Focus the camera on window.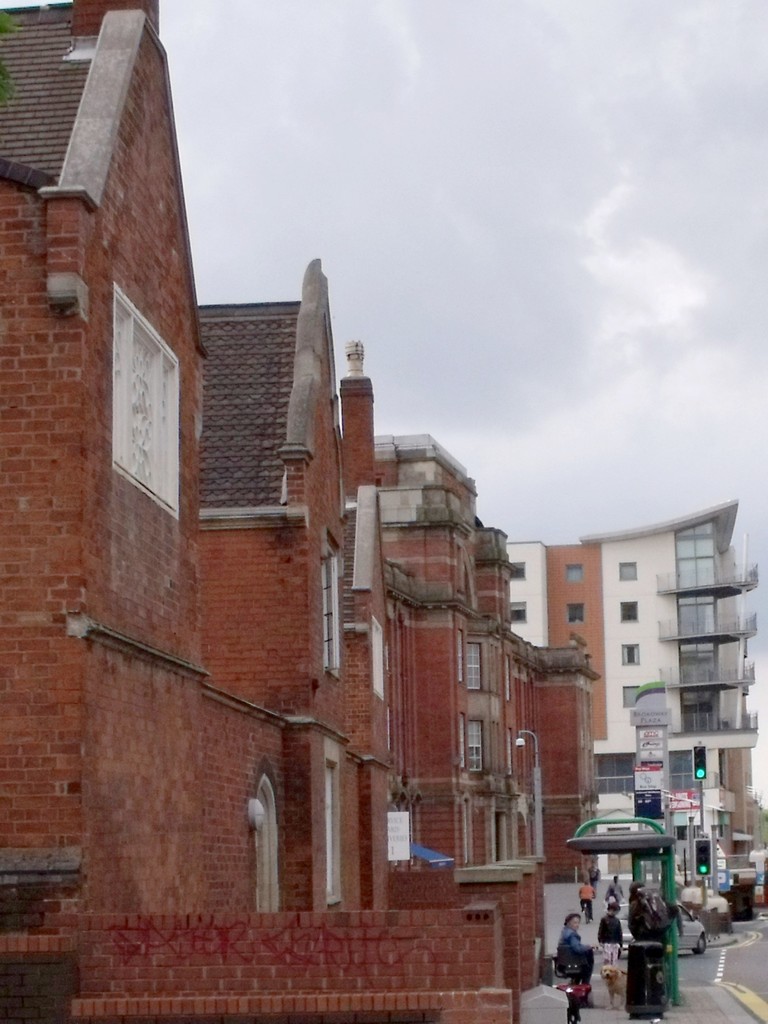
Focus region: [x1=625, y1=643, x2=641, y2=666].
